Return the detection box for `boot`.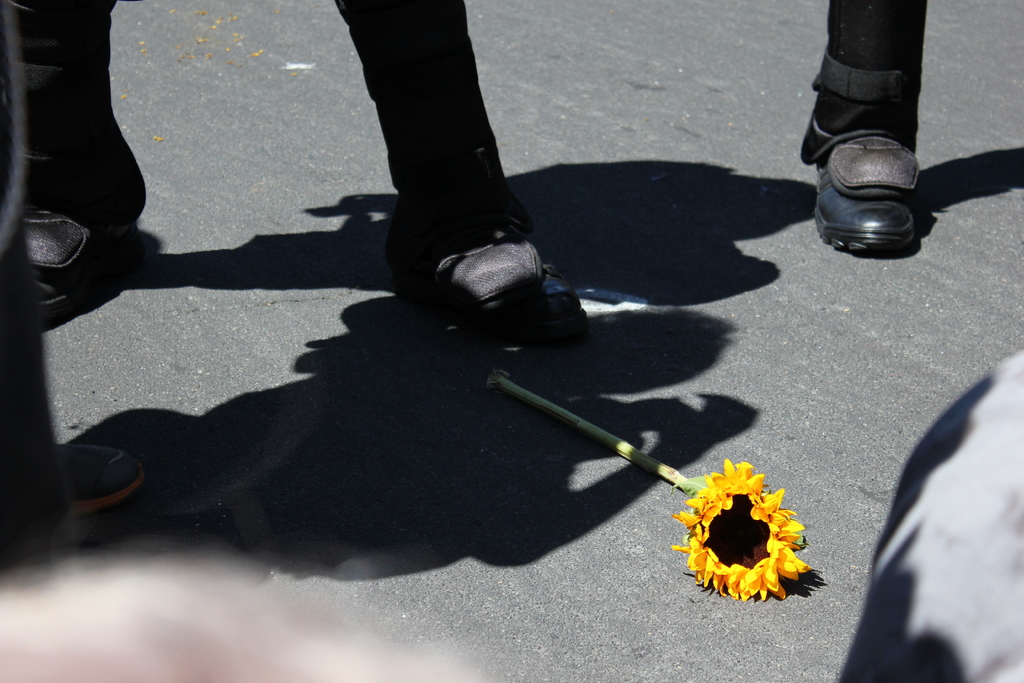
x1=383, y1=0, x2=577, y2=334.
